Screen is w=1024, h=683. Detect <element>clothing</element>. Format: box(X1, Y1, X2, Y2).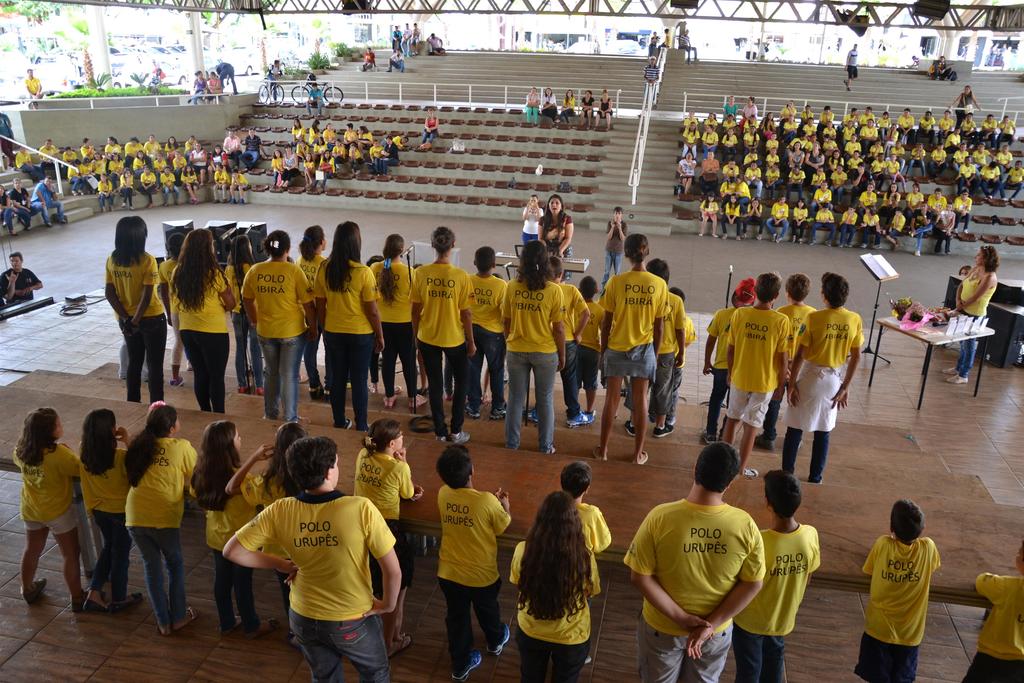
box(310, 258, 385, 424).
